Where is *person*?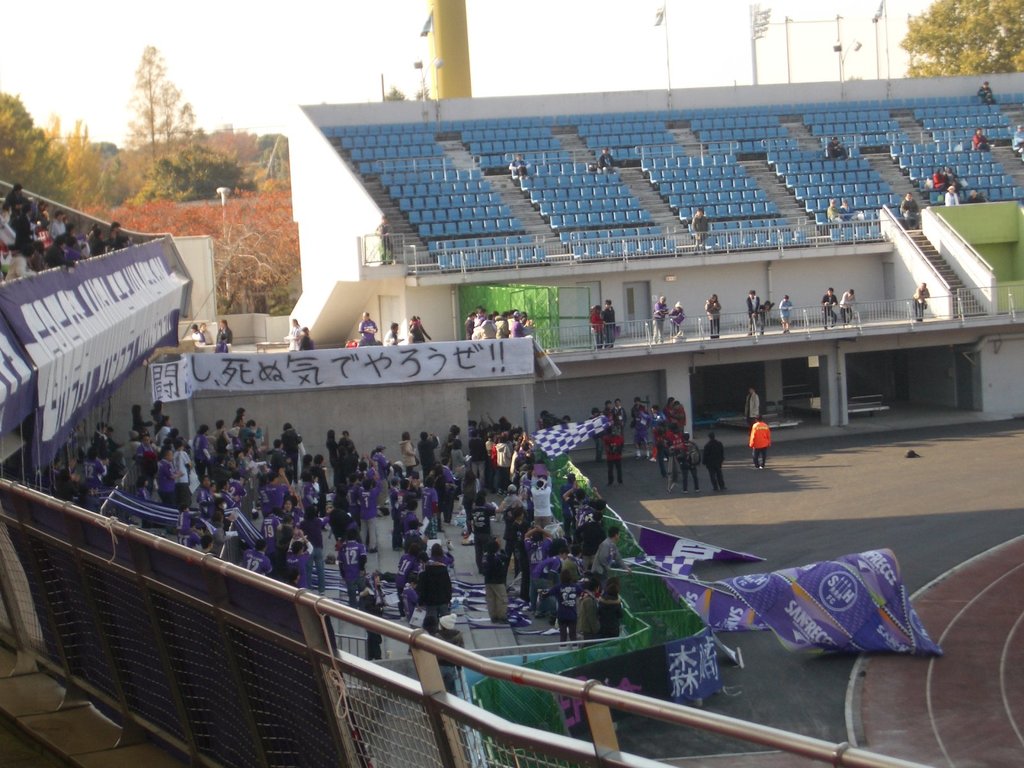
(left=218, top=310, right=242, bottom=358).
